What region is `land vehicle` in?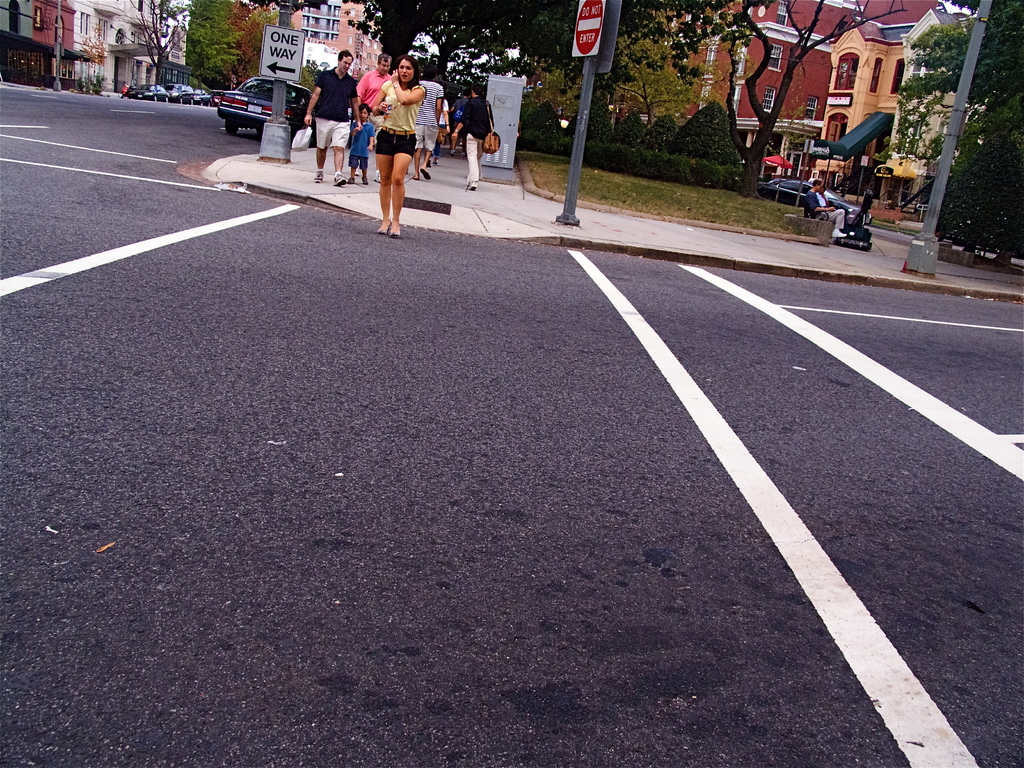
767,174,871,228.
